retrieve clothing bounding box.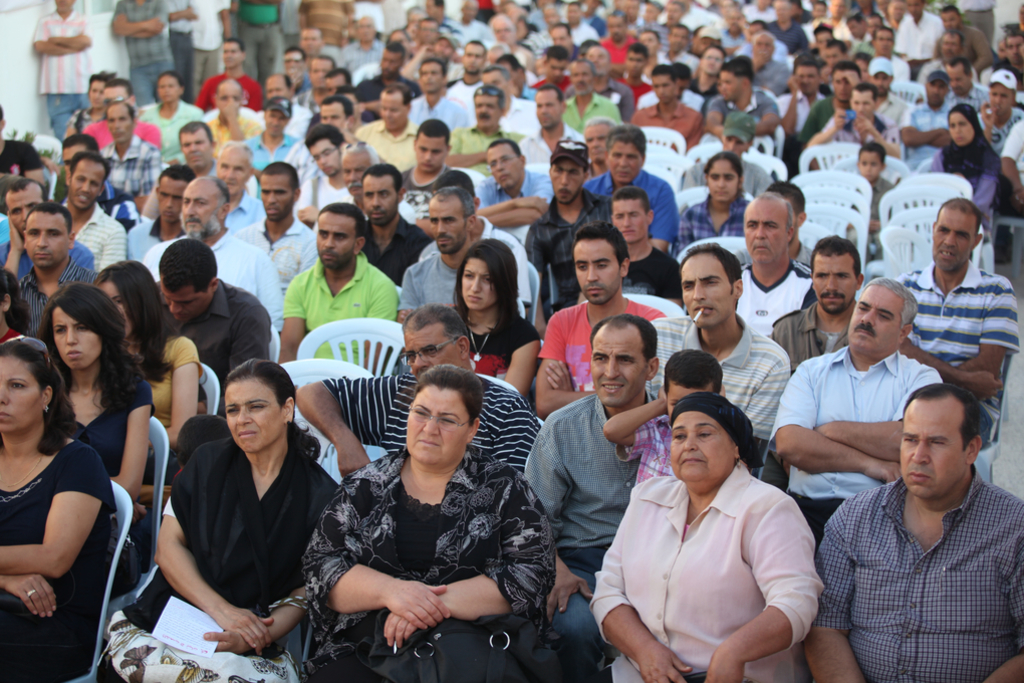
Bounding box: l=613, t=410, r=678, b=491.
